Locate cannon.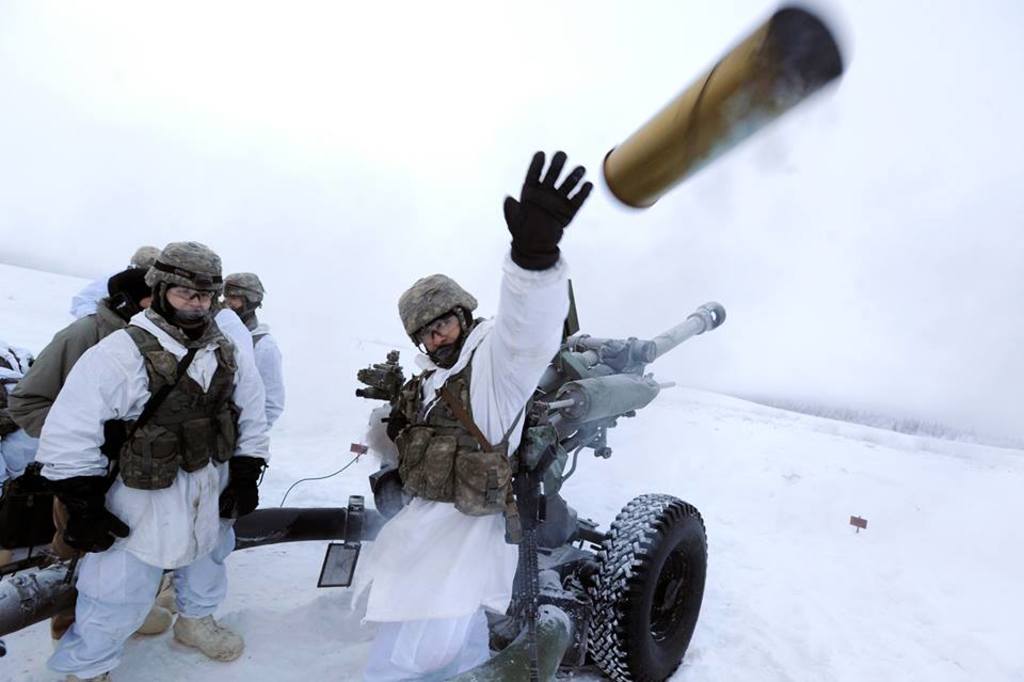
Bounding box: (0, 273, 726, 681).
